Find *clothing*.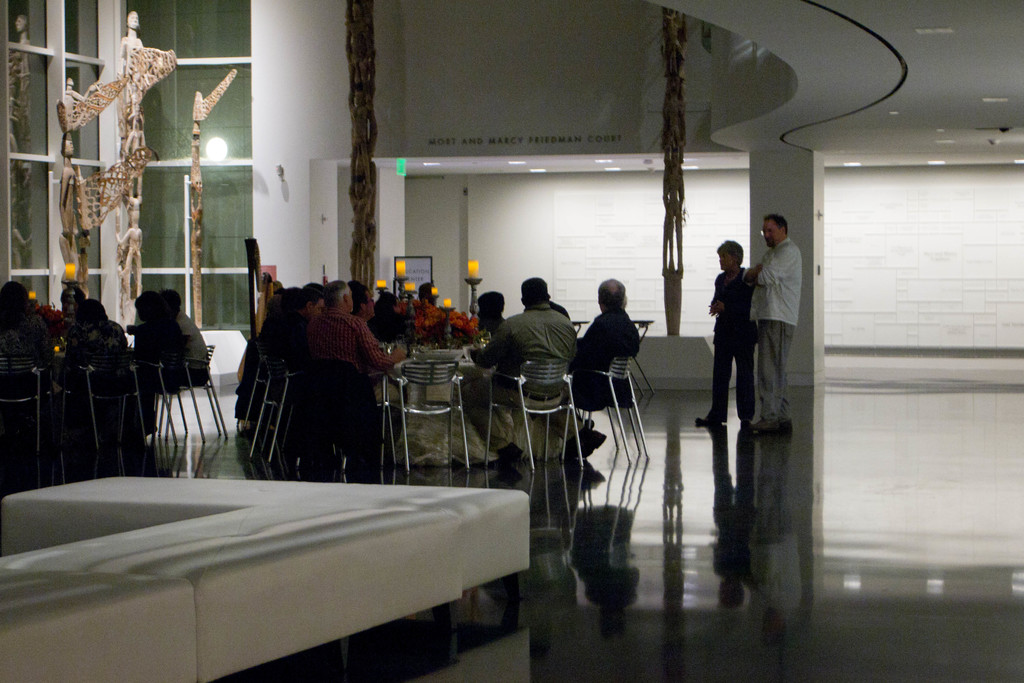
[left=700, top=256, right=758, bottom=434].
